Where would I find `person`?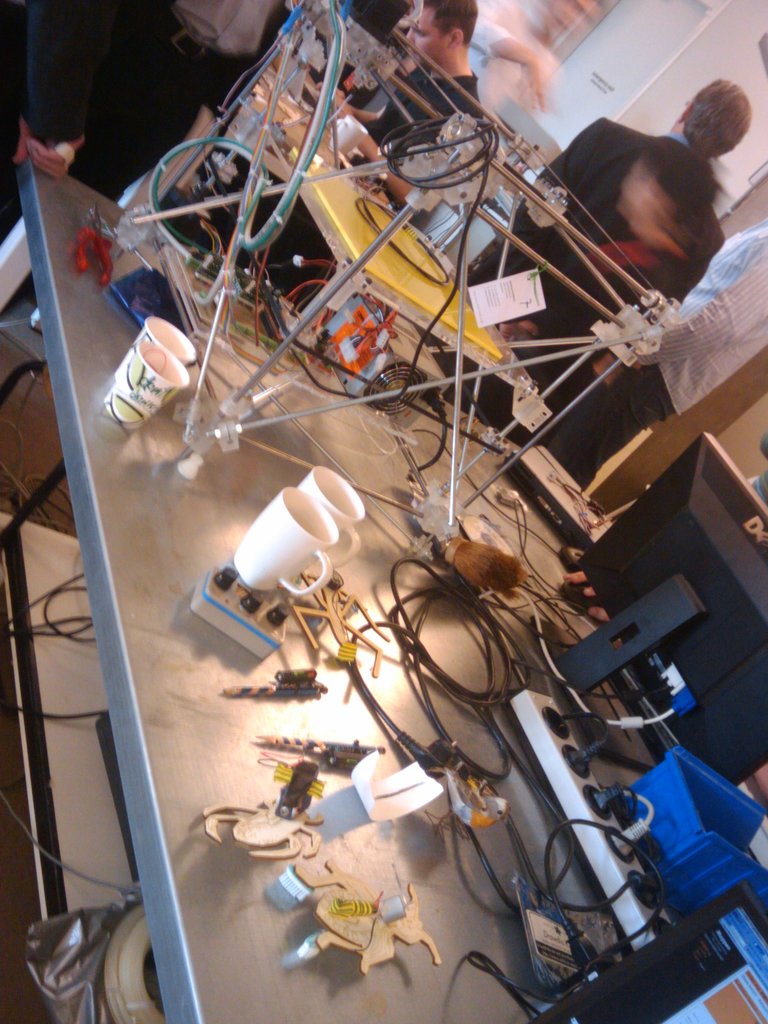
At detection(351, 0, 483, 223).
